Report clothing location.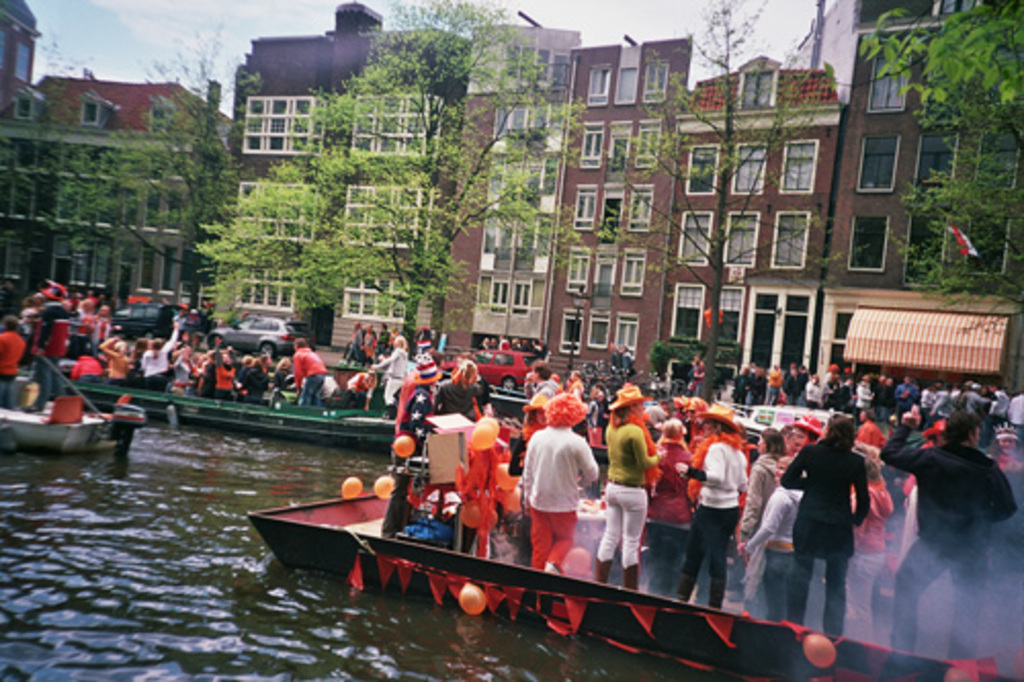
Report: select_region(854, 477, 887, 641).
